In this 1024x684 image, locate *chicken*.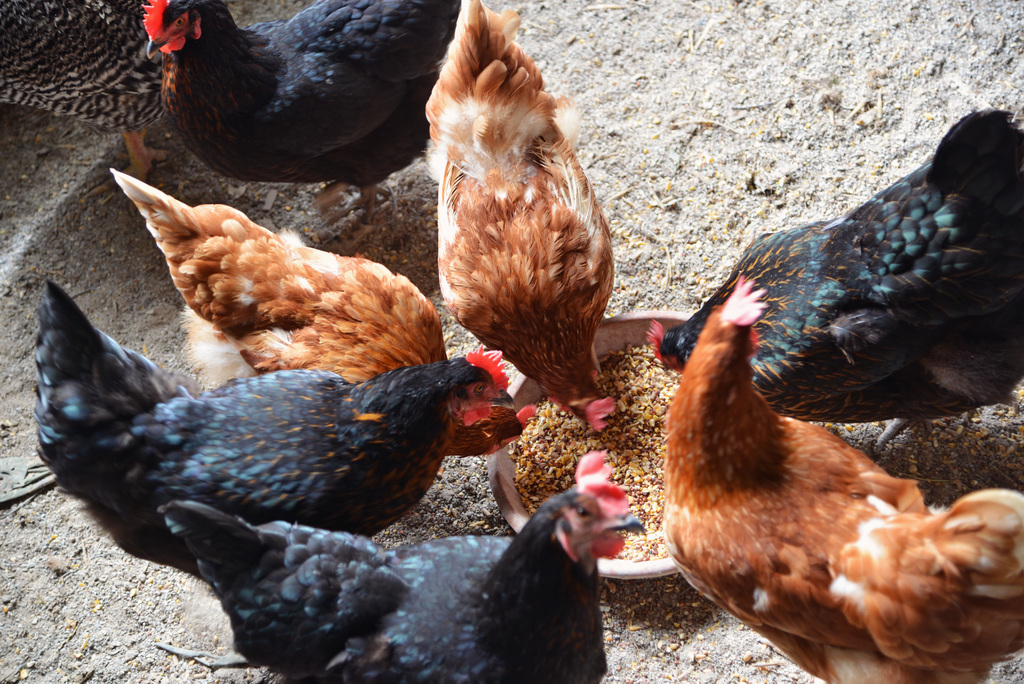
Bounding box: {"left": 111, "top": 165, "right": 538, "bottom": 456}.
